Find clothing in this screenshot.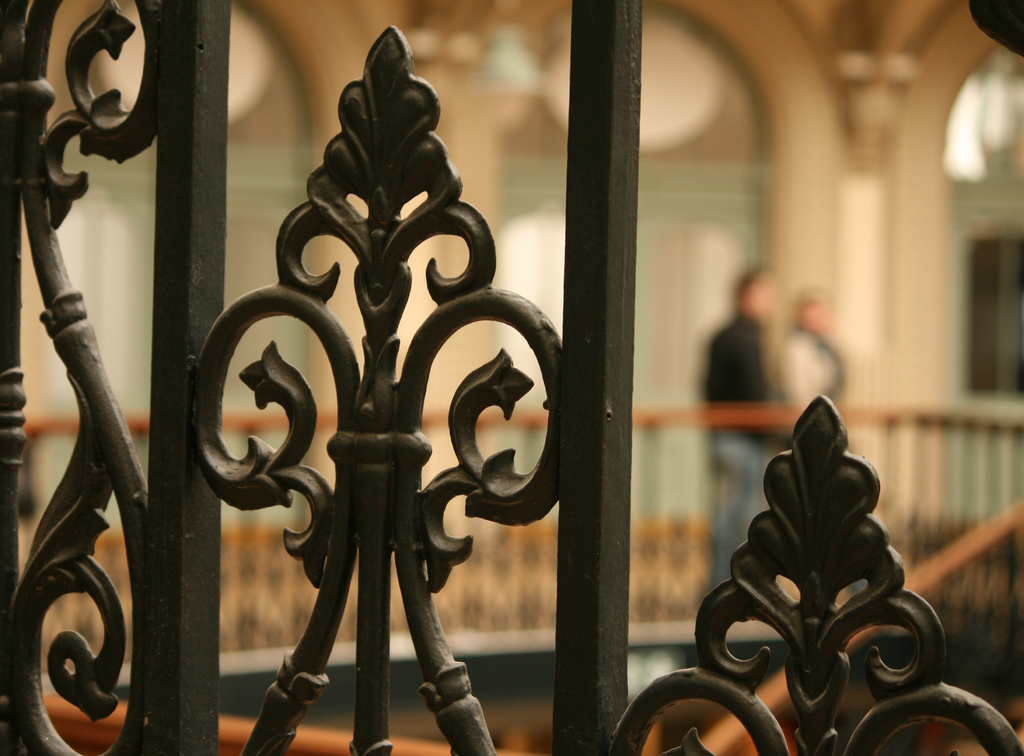
The bounding box for clothing is <bbox>706, 305, 794, 588</bbox>.
